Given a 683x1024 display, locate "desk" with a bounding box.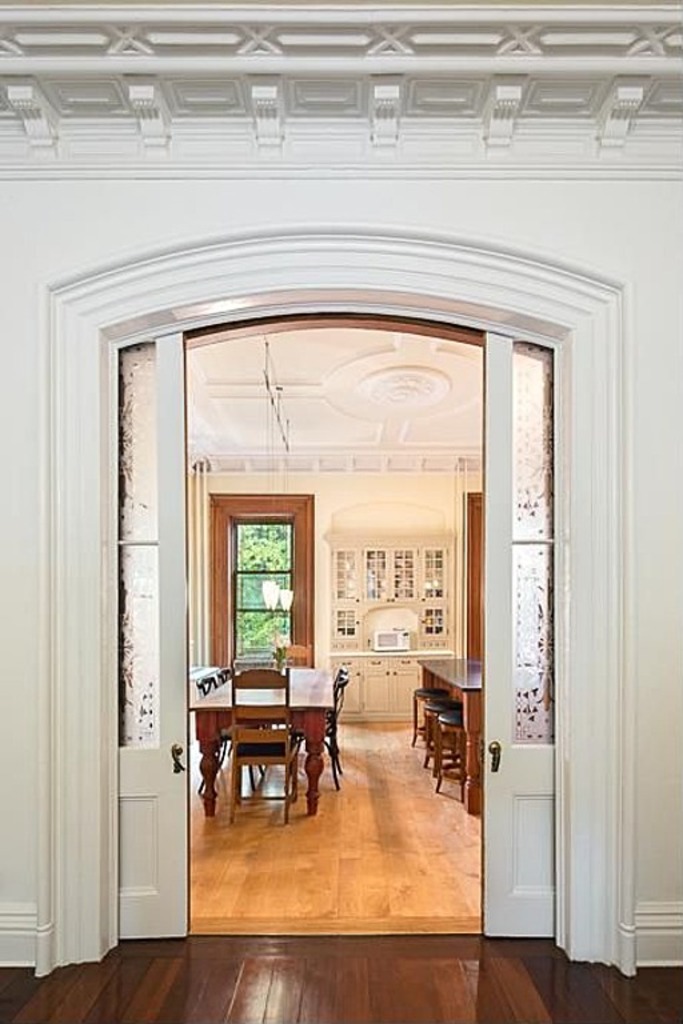
Located: rect(419, 659, 482, 816).
